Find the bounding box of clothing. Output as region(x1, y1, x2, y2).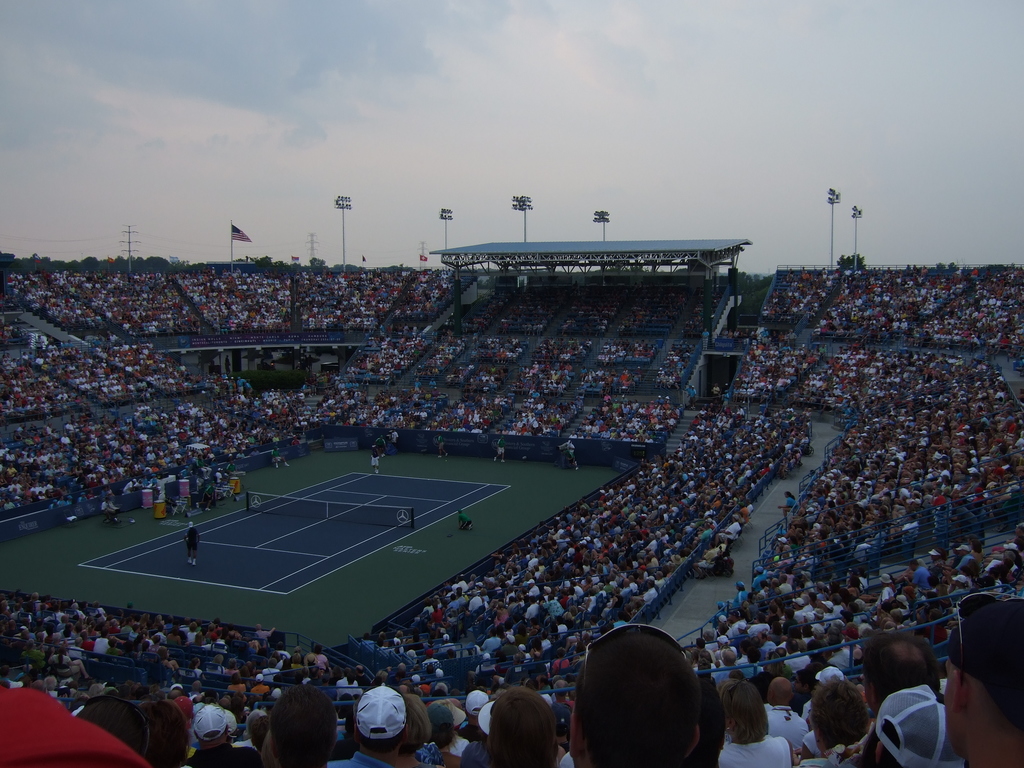
region(435, 430, 449, 452).
